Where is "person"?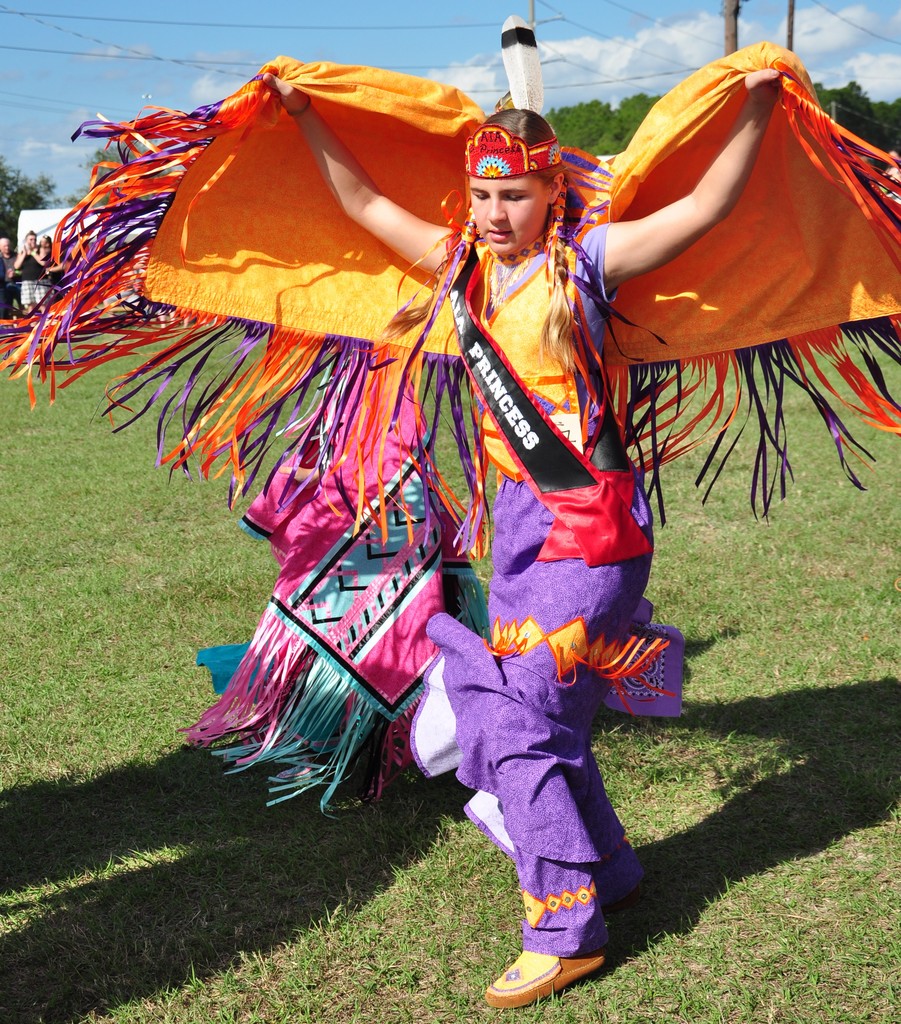
x1=267, y1=63, x2=782, y2=1014.
